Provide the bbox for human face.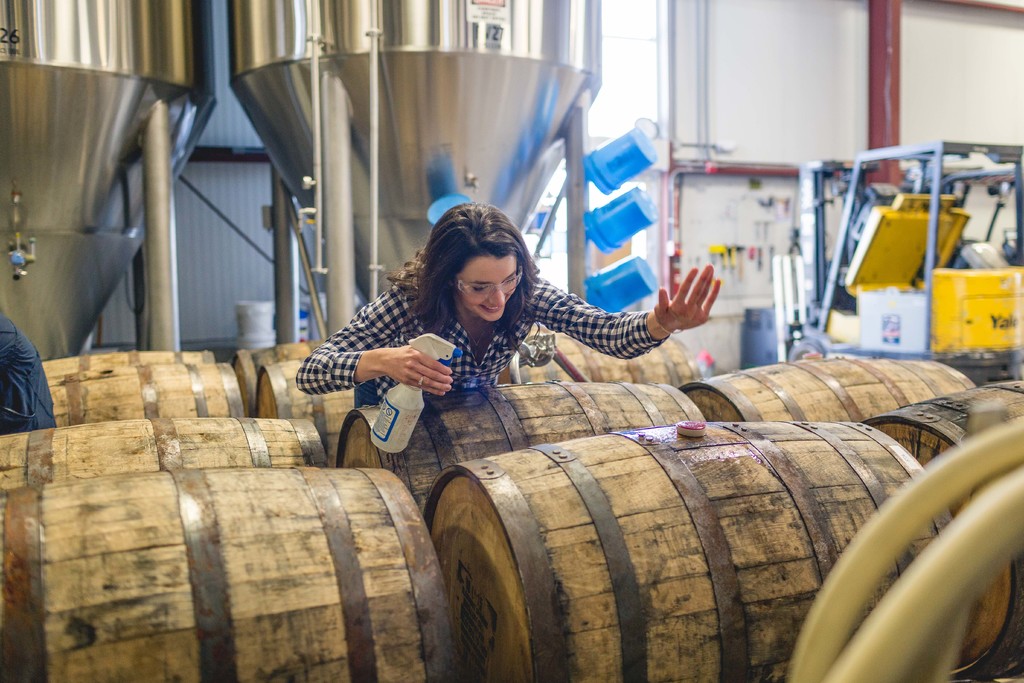
locate(458, 254, 519, 320).
